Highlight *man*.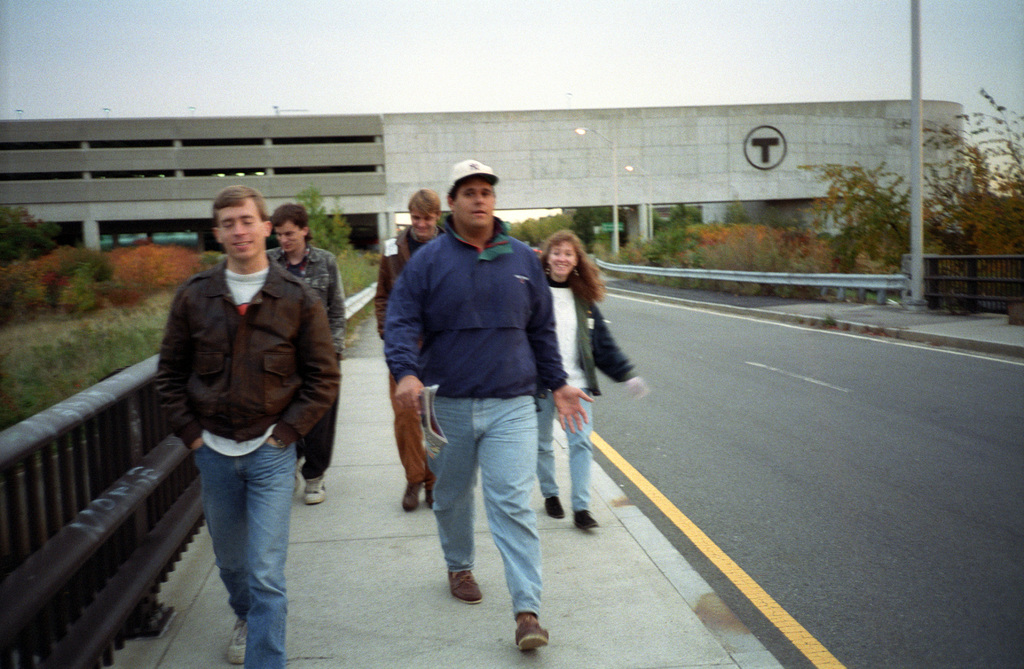
Highlighted region: pyautogui.locateOnScreen(375, 188, 451, 511).
